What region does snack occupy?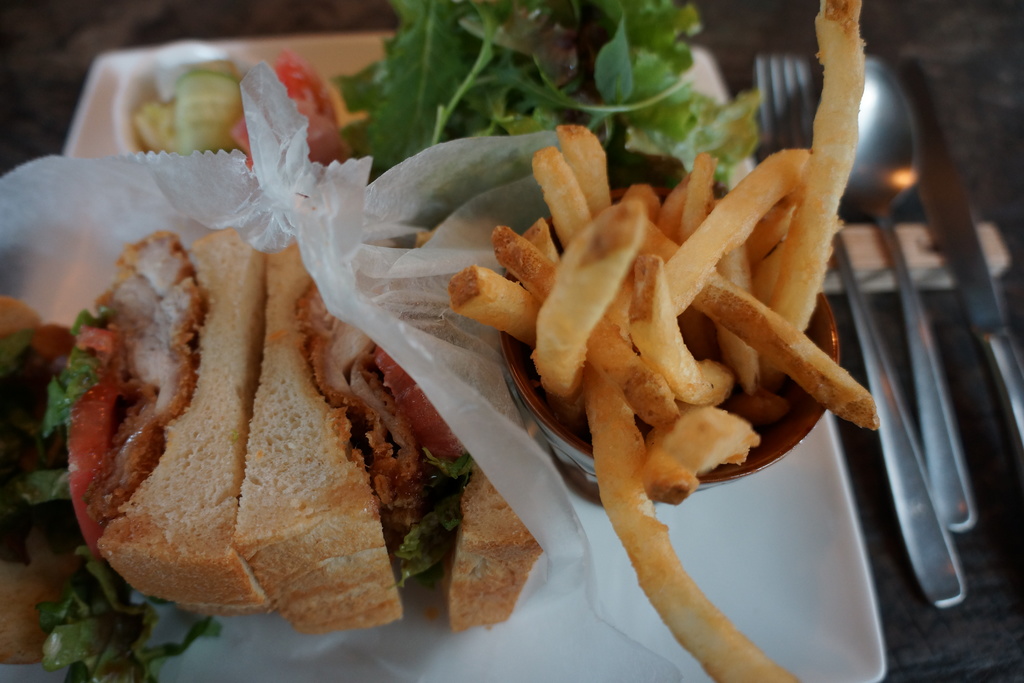
[131, 0, 765, 194].
